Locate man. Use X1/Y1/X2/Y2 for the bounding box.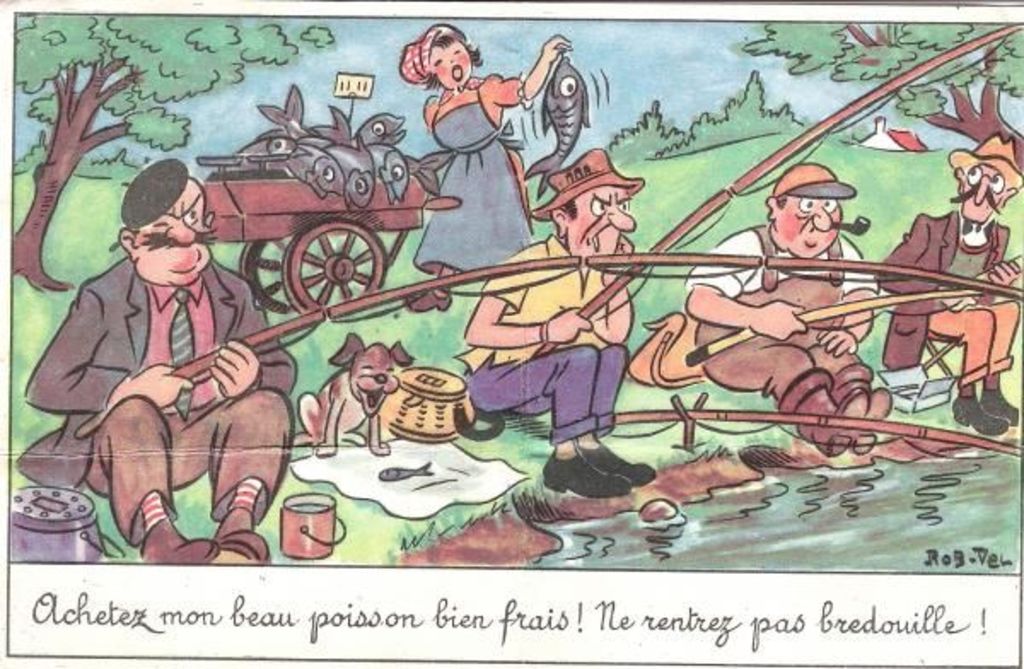
874/131/1022/437.
